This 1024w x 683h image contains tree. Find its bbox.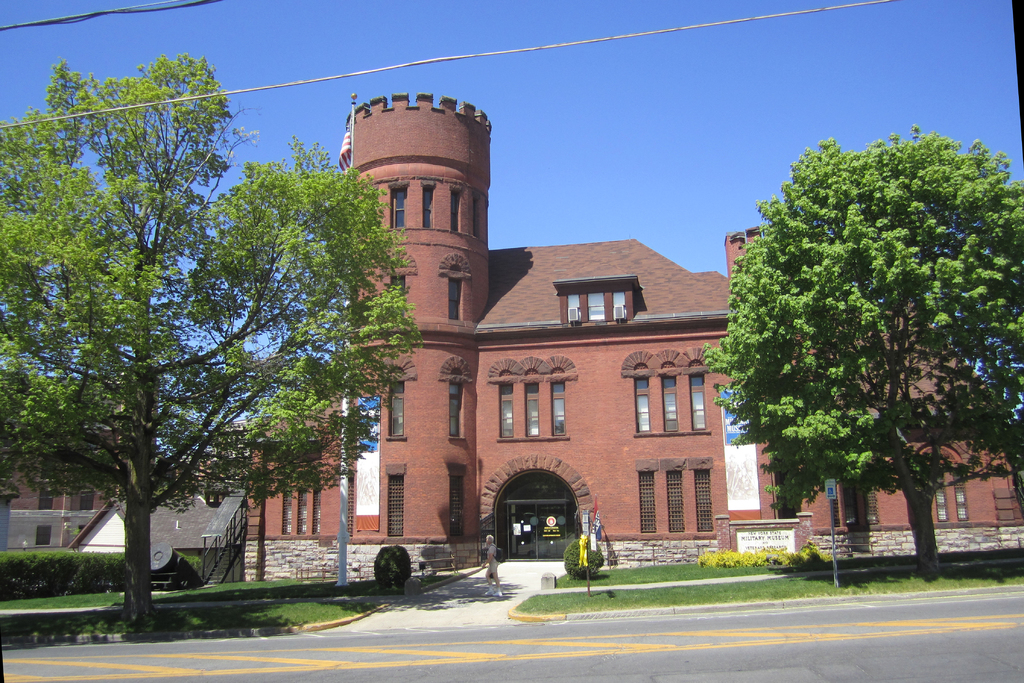
715:124:1001:568.
